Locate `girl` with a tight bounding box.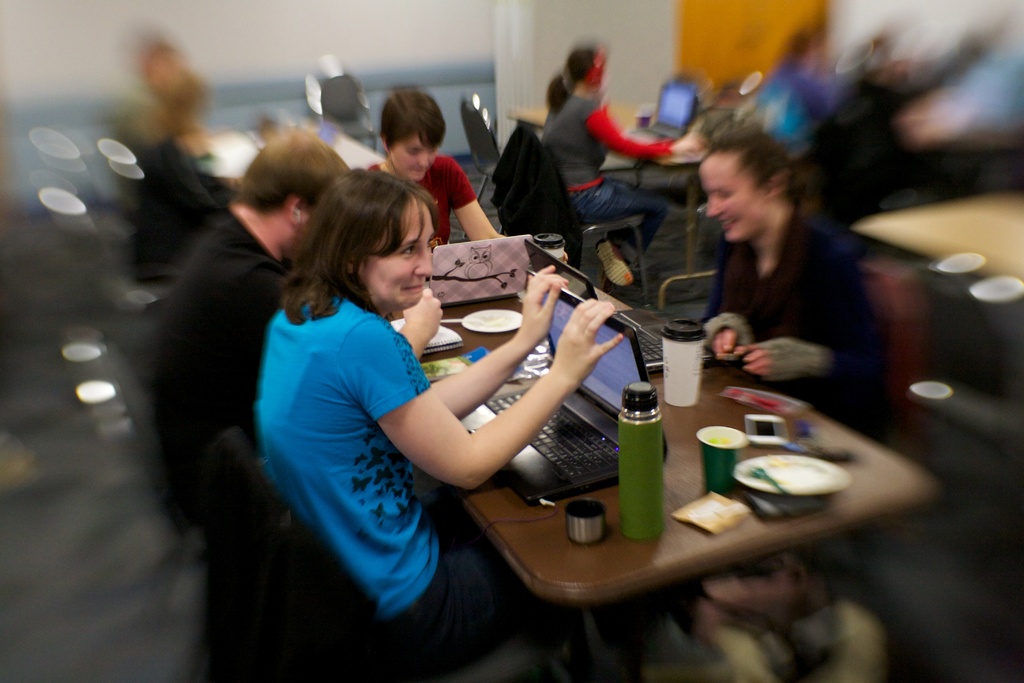
[367, 91, 519, 249].
